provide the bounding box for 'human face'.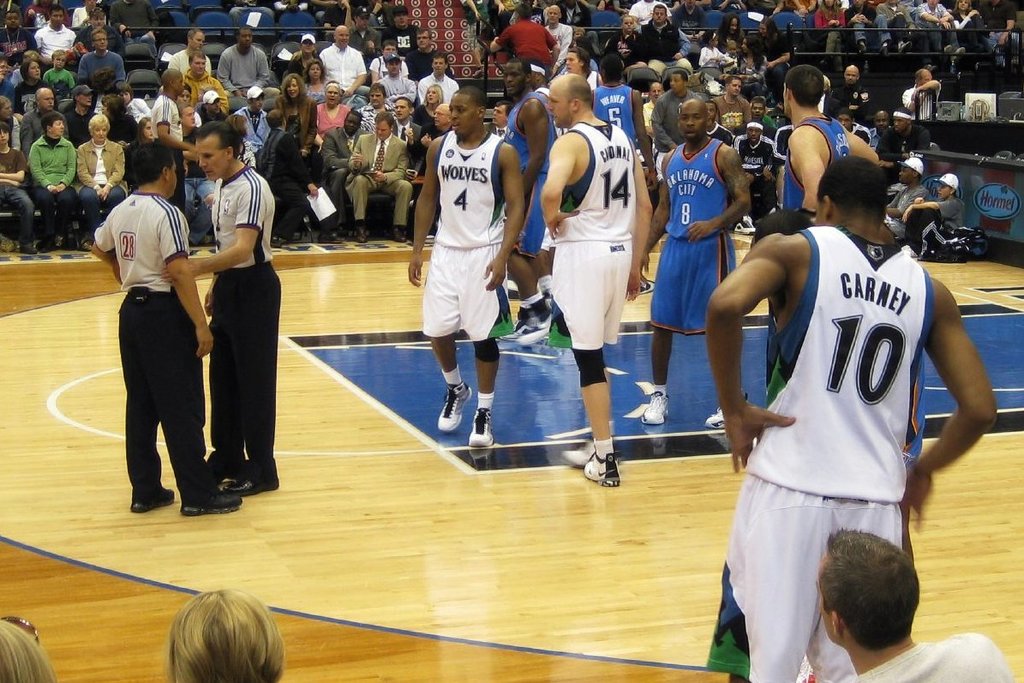
[81, 93, 92, 107].
